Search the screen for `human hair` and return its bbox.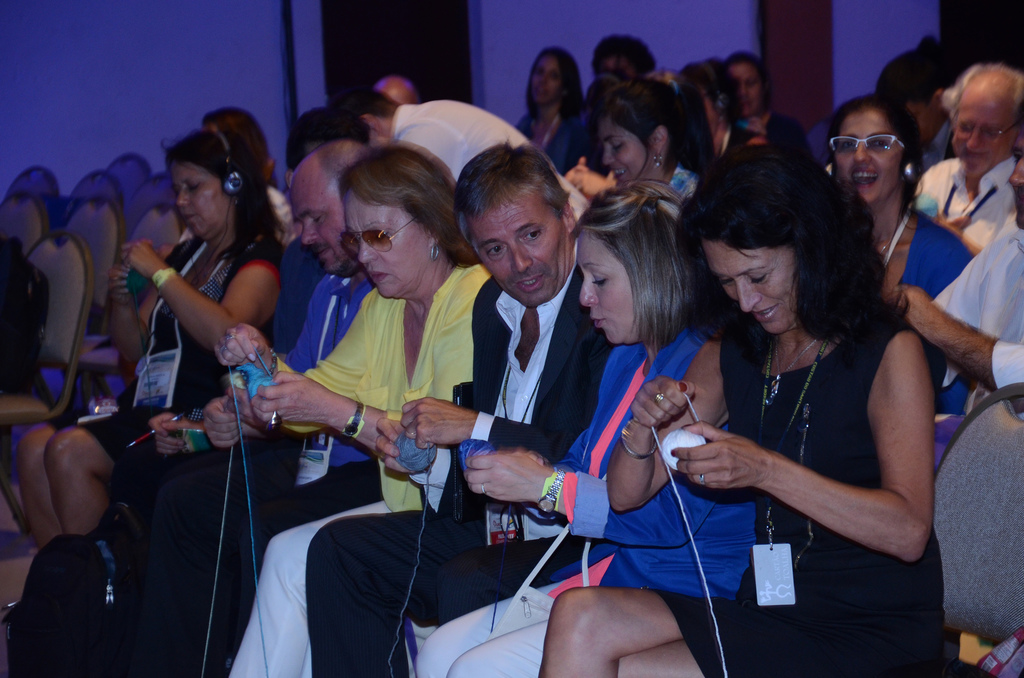
Found: detection(163, 129, 287, 257).
